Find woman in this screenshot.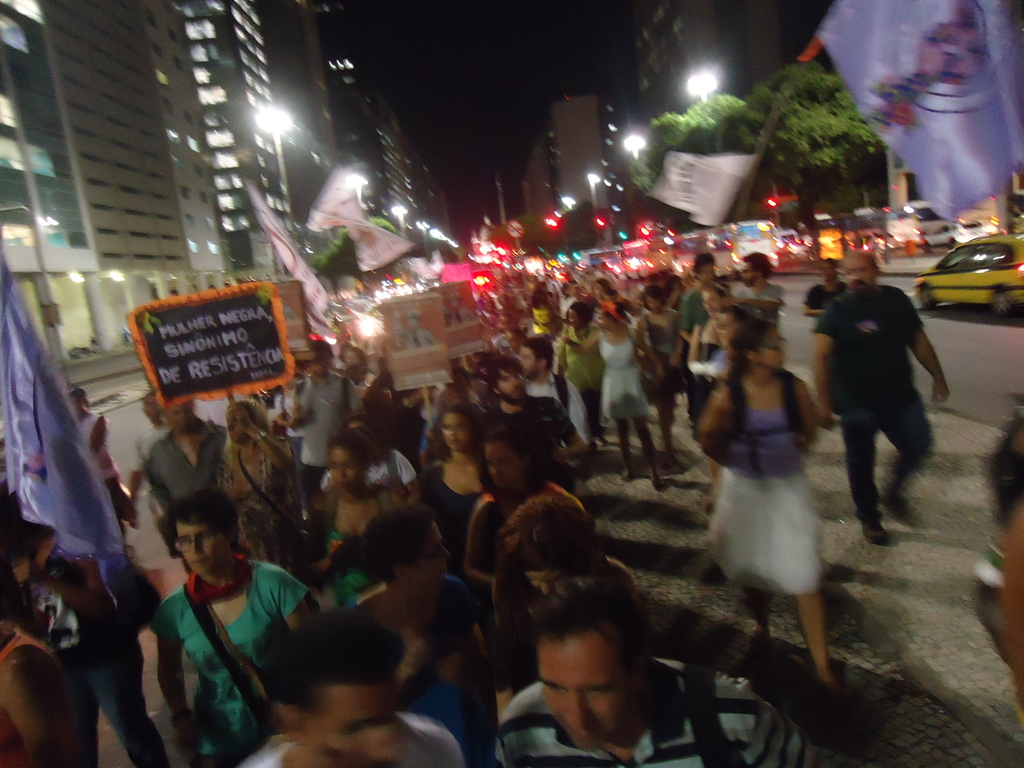
The bounding box for woman is {"x1": 207, "y1": 403, "x2": 292, "y2": 583}.
